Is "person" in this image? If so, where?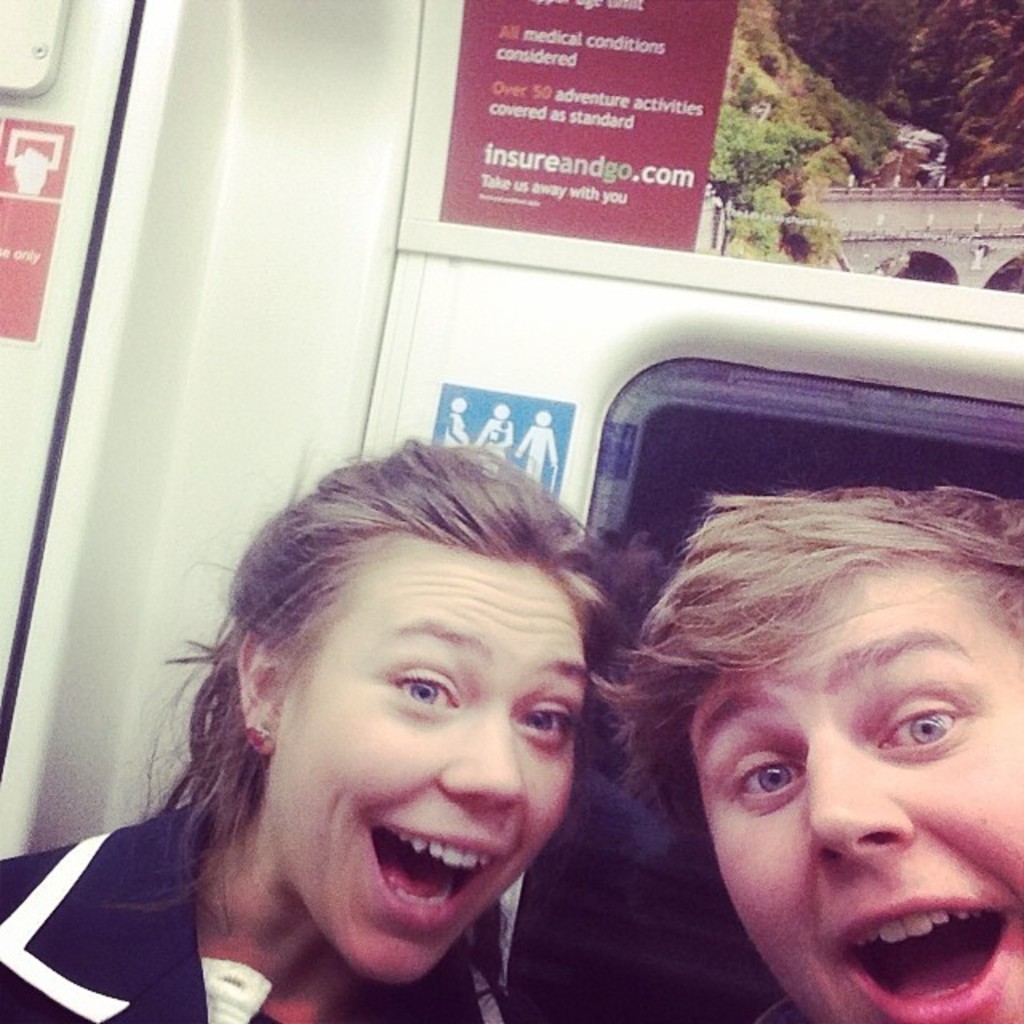
Yes, at BBox(608, 440, 1023, 1023).
